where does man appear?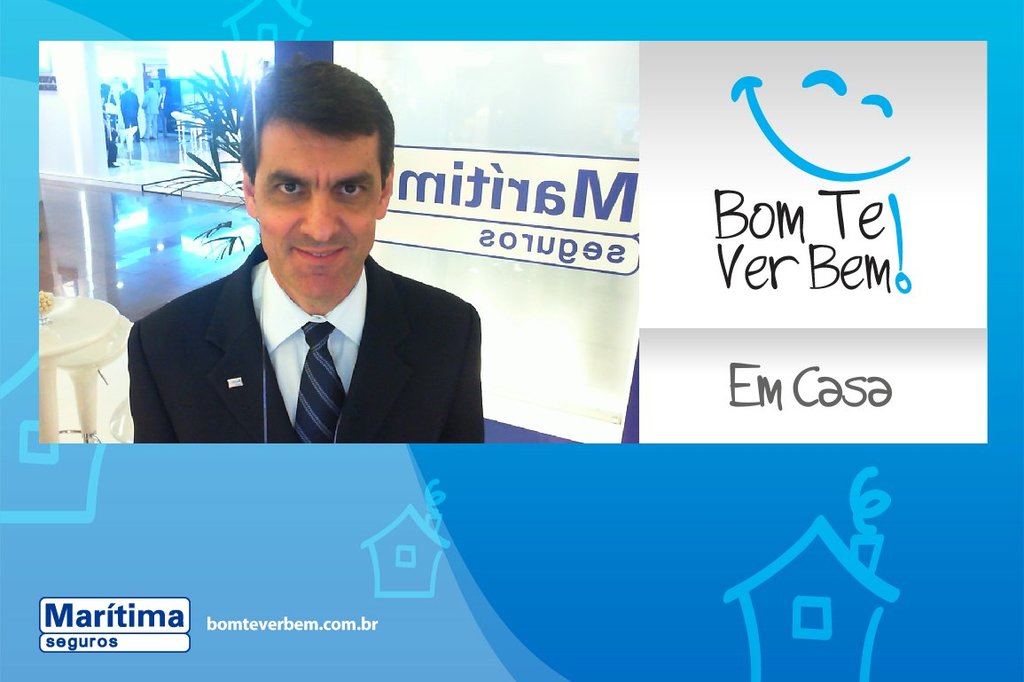
Appears at 144,81,160,137.
